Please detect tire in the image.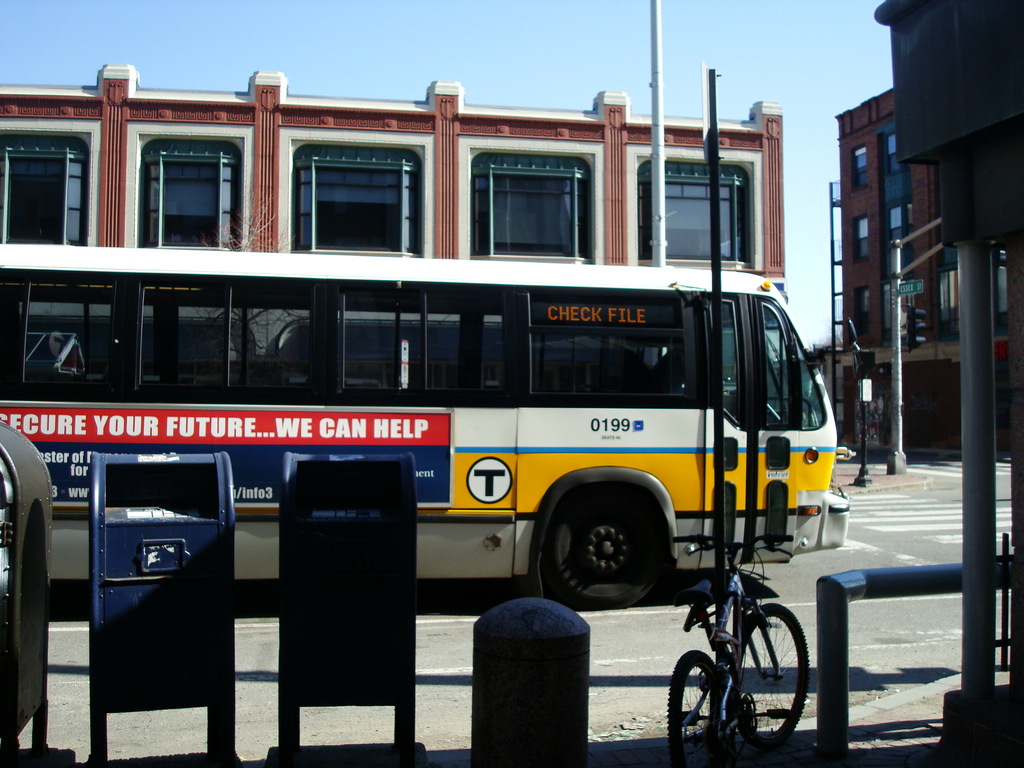
rect(739, 603, 811, 747).
